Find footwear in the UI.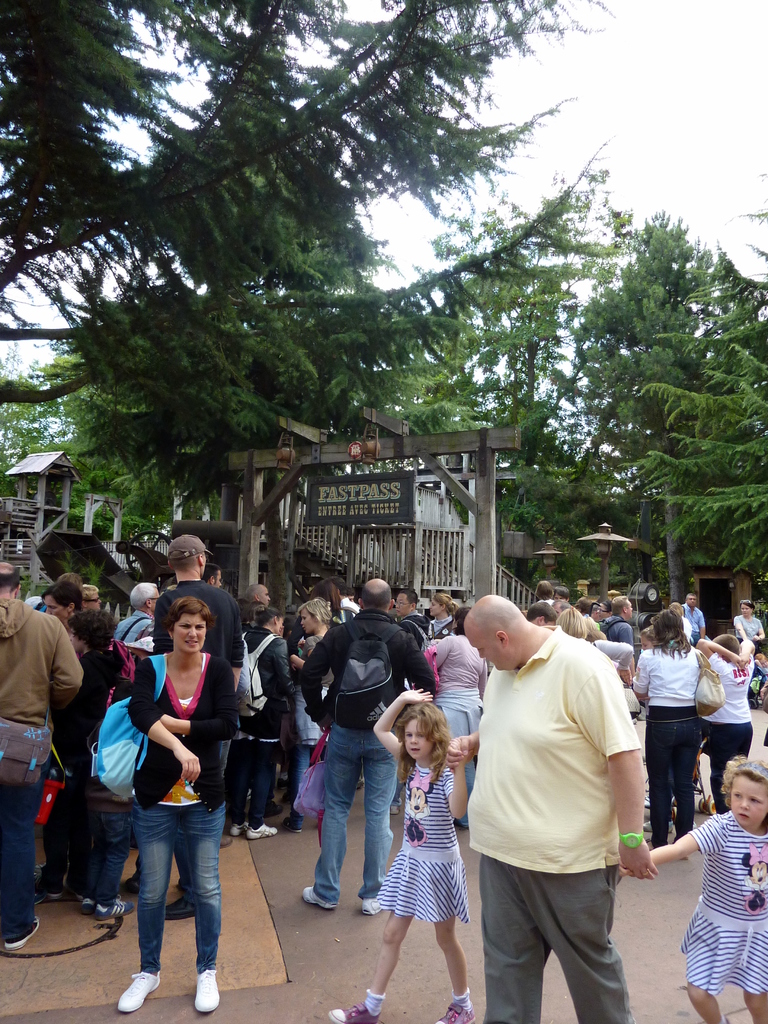
UI element at x1=305, y1=882, x2=334, y2=910.
